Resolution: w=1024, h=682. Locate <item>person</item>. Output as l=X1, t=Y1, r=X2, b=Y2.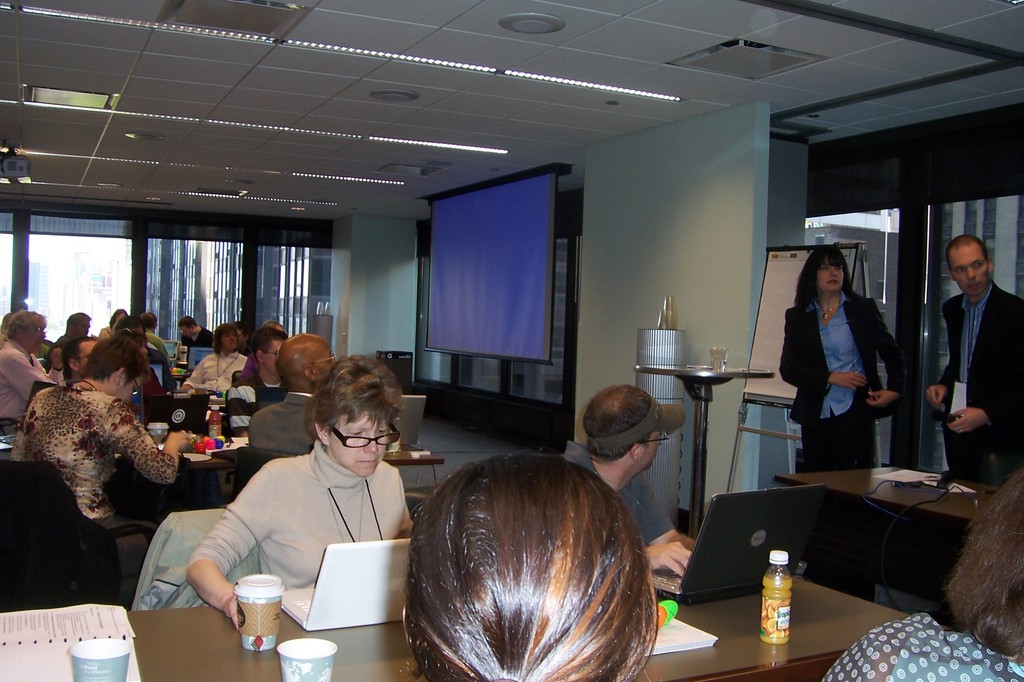
l=776, t=246, r=911, b=473.
